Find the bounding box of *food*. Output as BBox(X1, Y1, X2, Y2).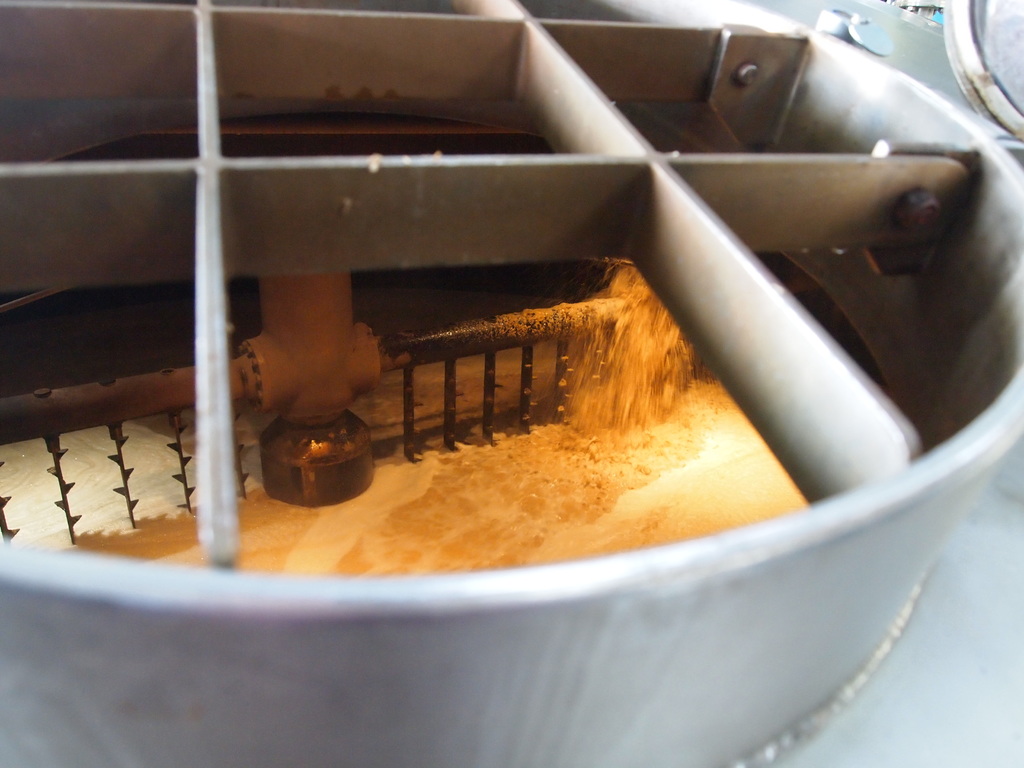
BBox(0, 152, 895, 592).
